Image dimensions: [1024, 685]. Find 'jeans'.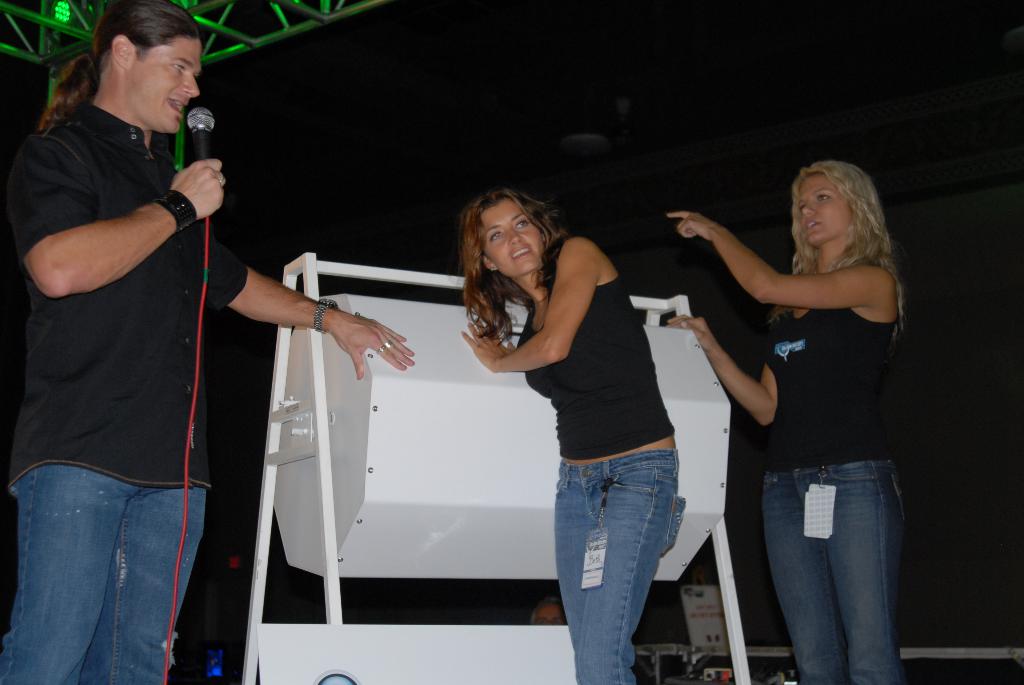
<bbox>0, 464, 204, 684</bbox>.
